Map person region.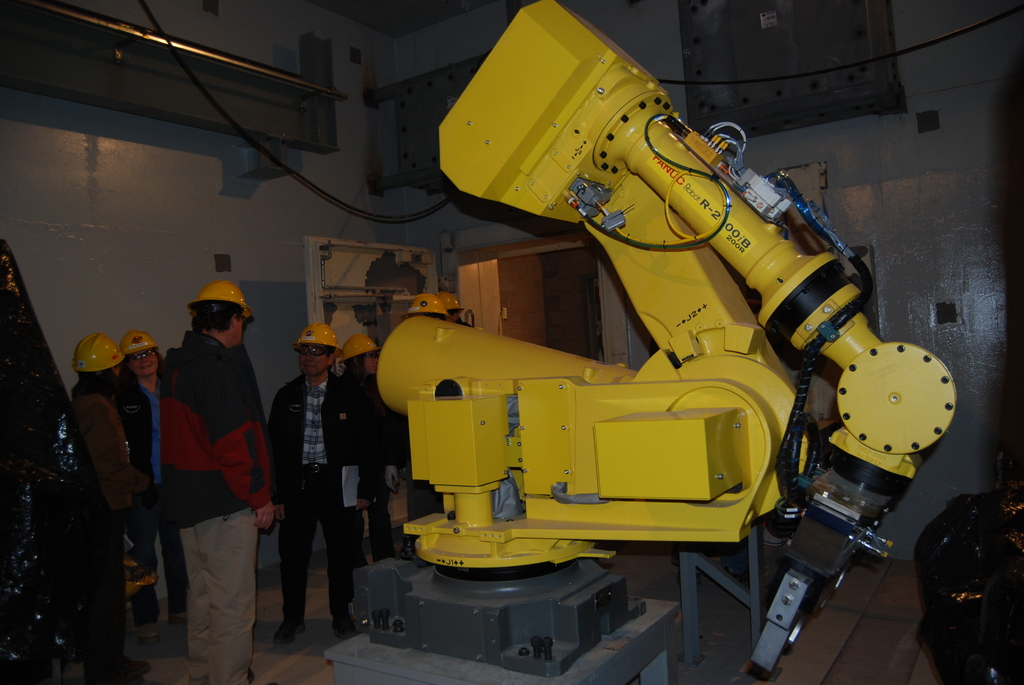
Mapped to box(159, 278, 279, 684).
